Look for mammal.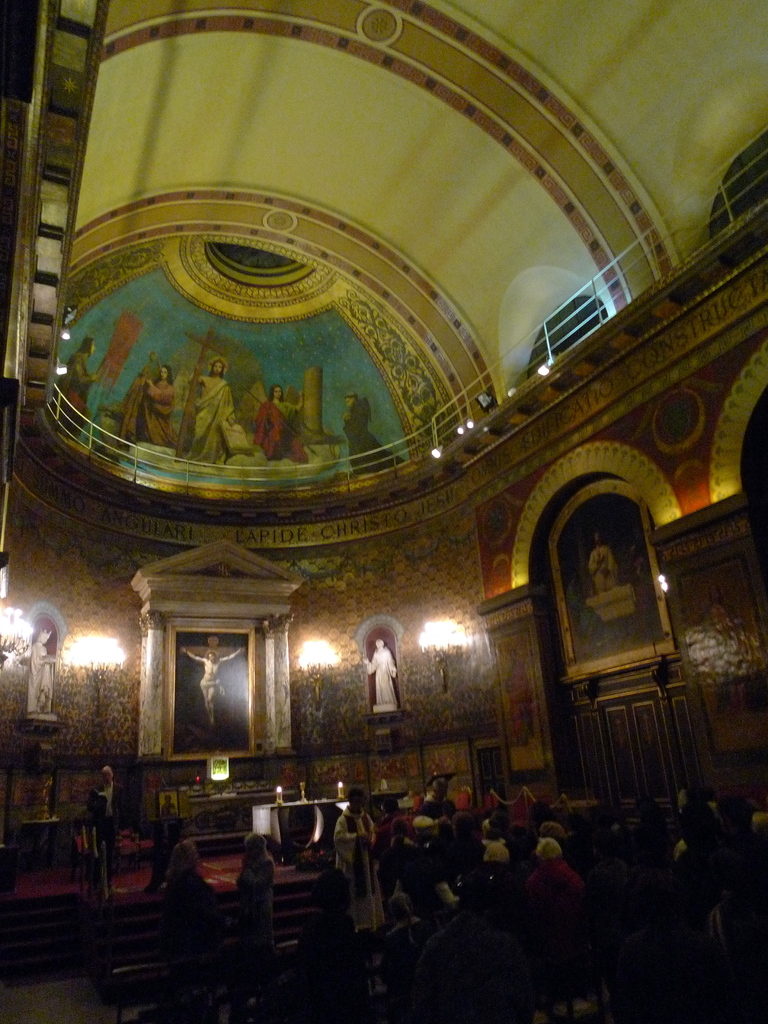
Found: {"left": 363, "top": 634, "right": 401, "bottom": 708}.
